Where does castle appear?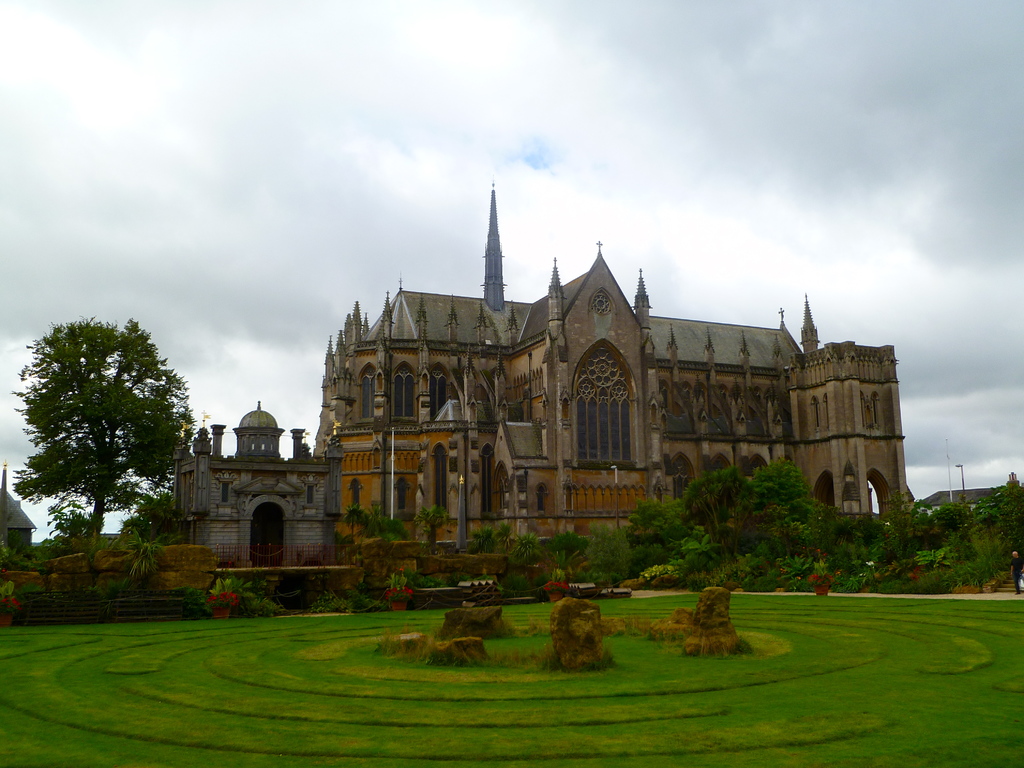
Appears at rect(153, 173, 913, 611).
